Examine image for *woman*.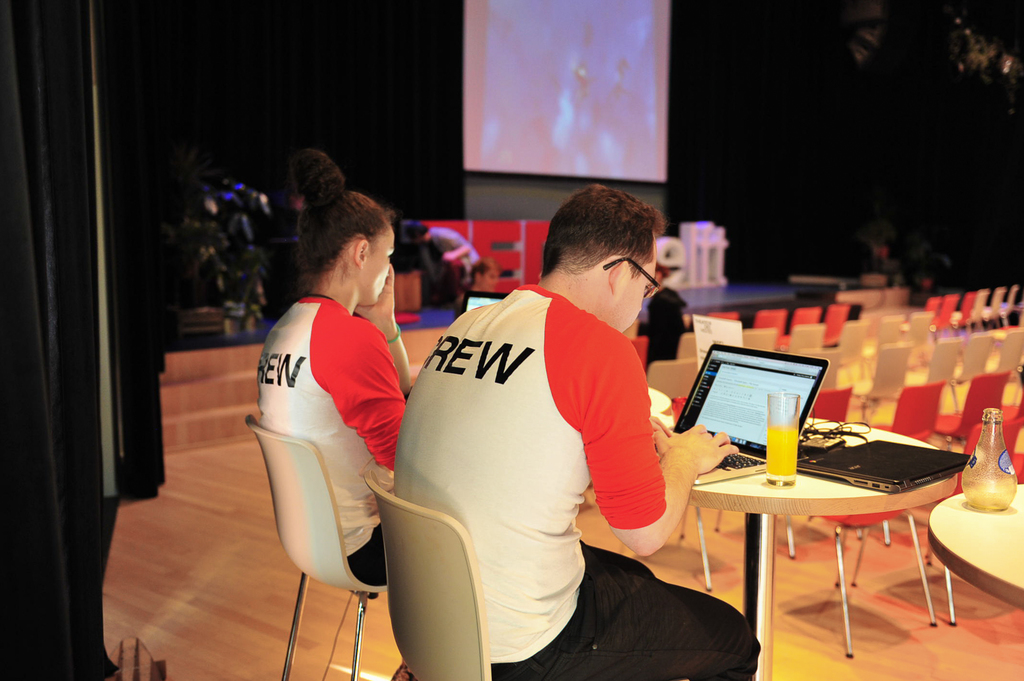
Examination result: <bbox>455, 257, 498, 313</bbox>.
